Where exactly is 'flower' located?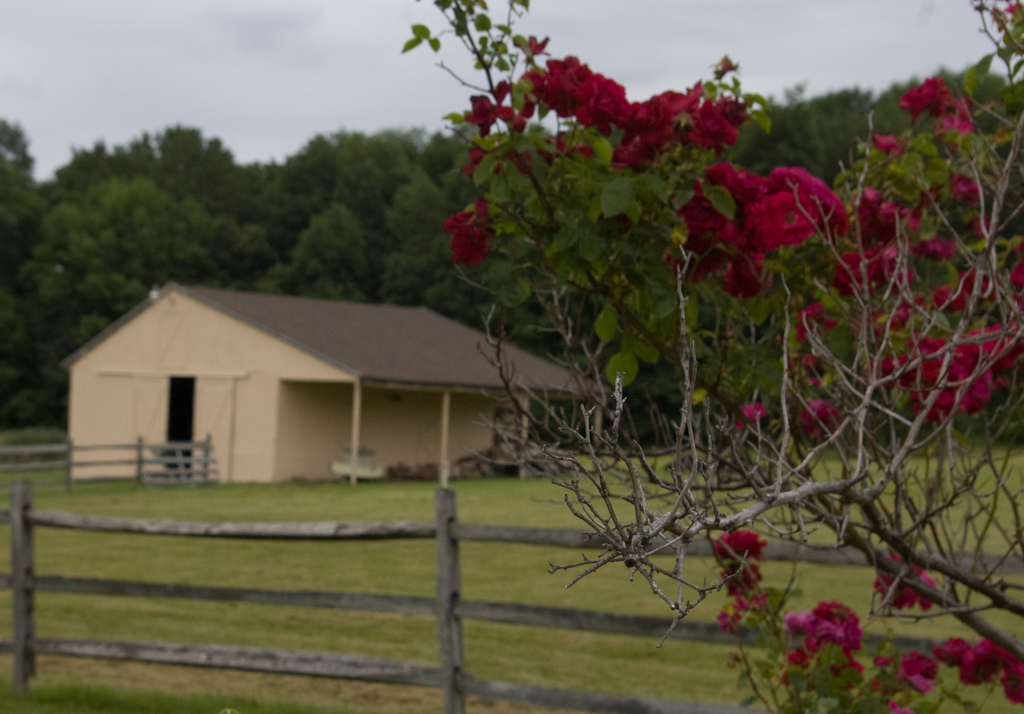
Its bounding box is <region>901, 73, 955, 117</region>.
